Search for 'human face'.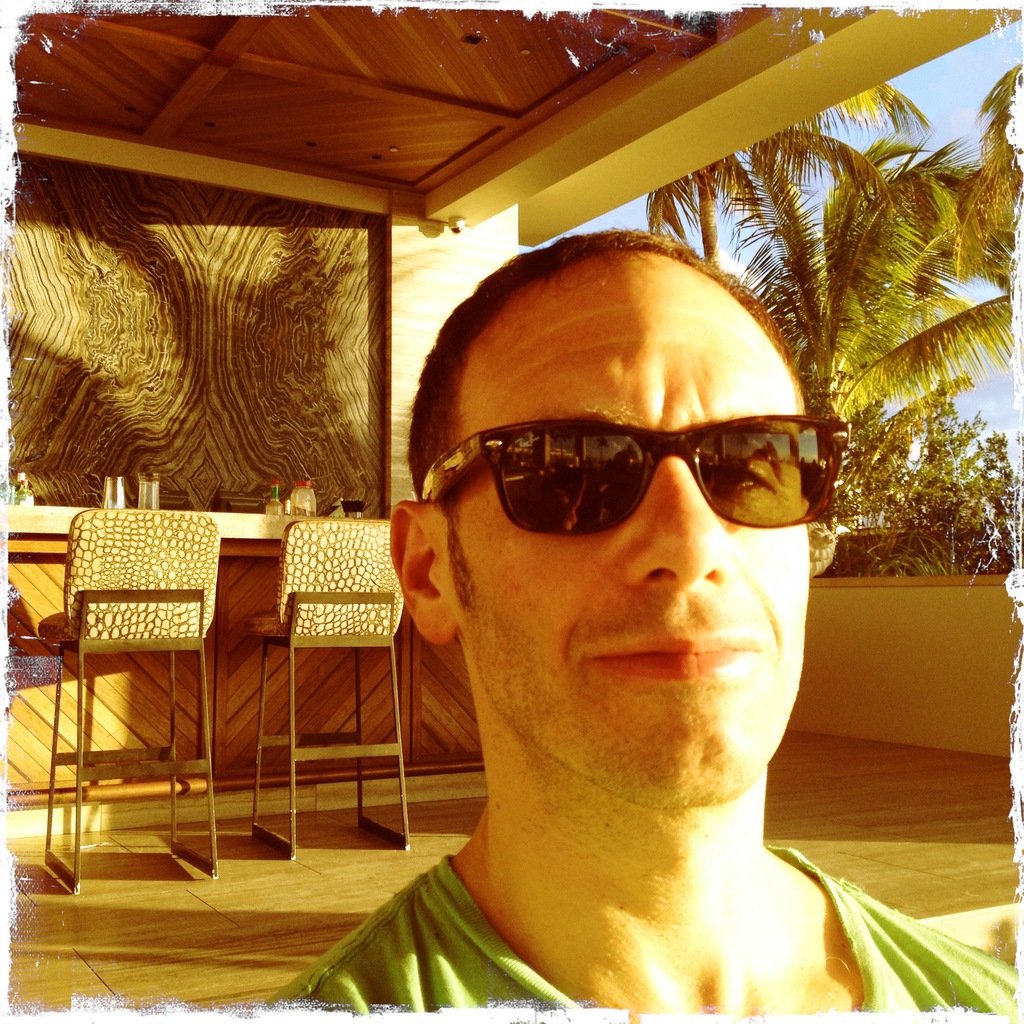
Found at select_region(452, 243, 815, 815).
